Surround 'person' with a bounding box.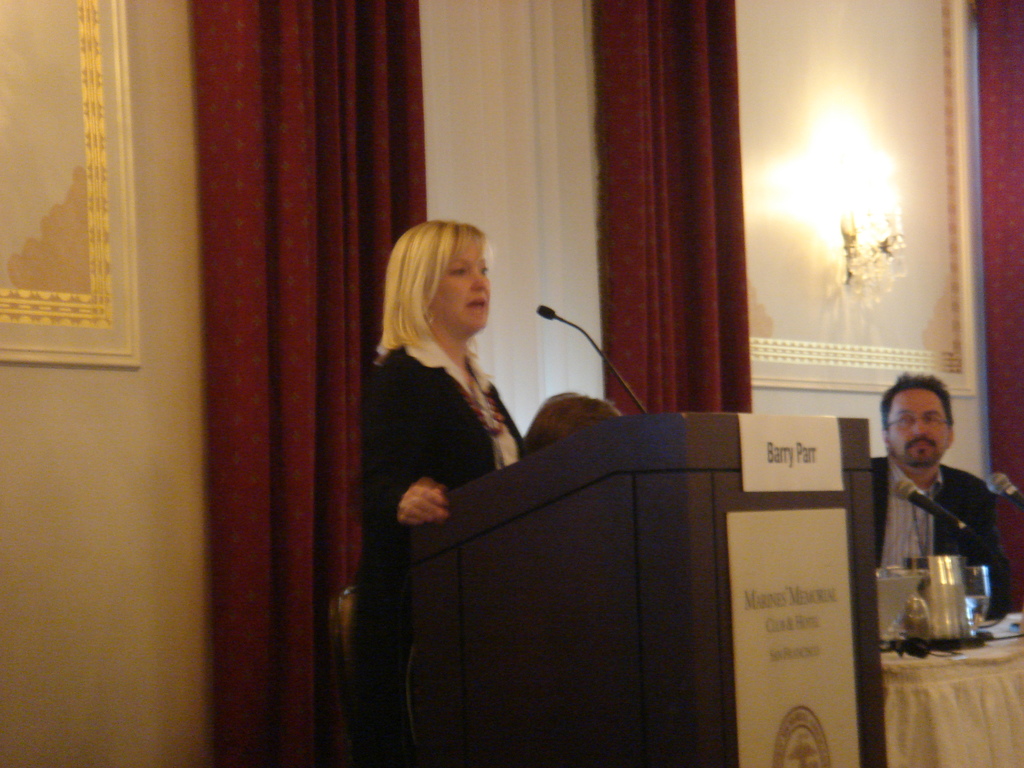
left=518, top=393, right=625, bottom=463.
